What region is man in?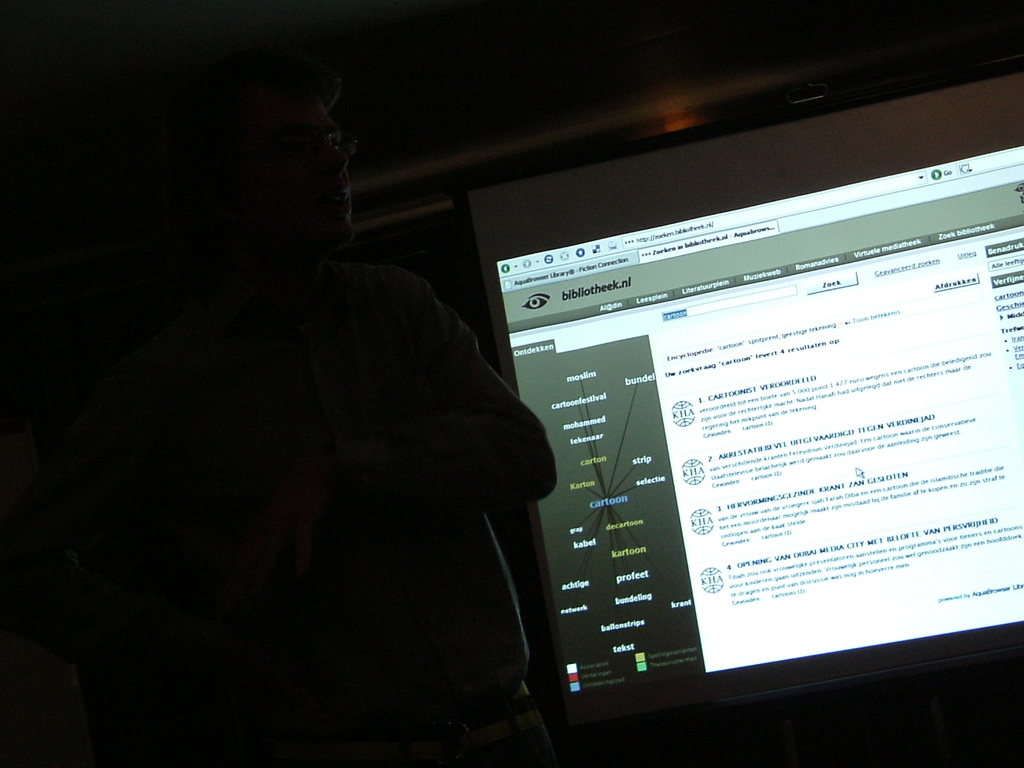
[x1=251, y1=84, x2=560, y2=767].
